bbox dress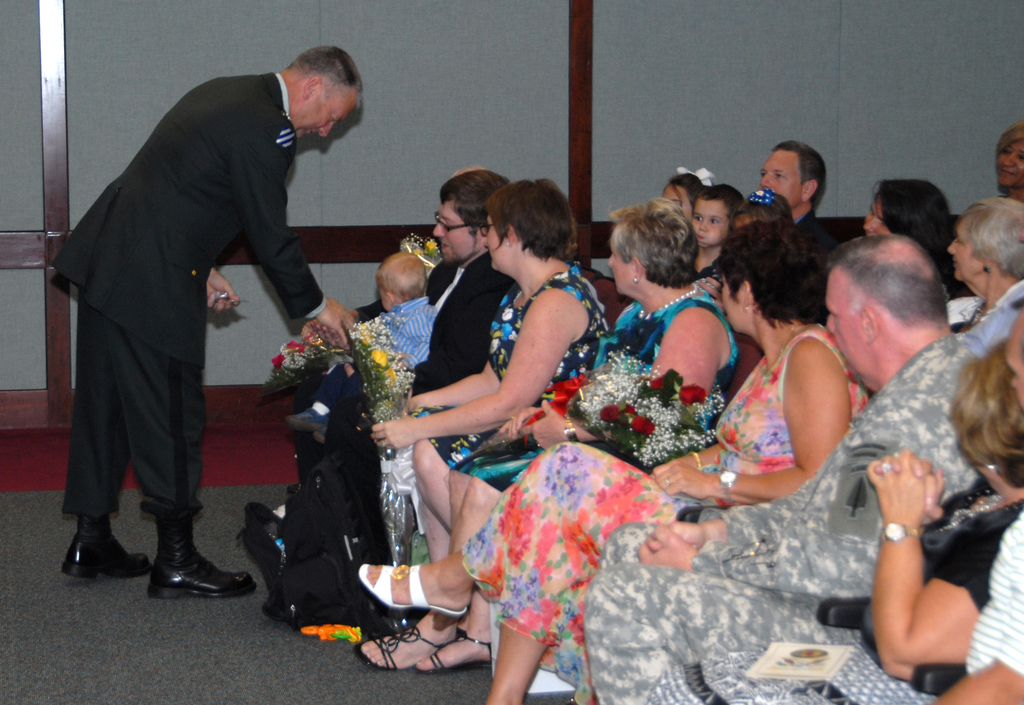
{"x1": 454, "y1": 293, "x2": 737, "y2": 494}
